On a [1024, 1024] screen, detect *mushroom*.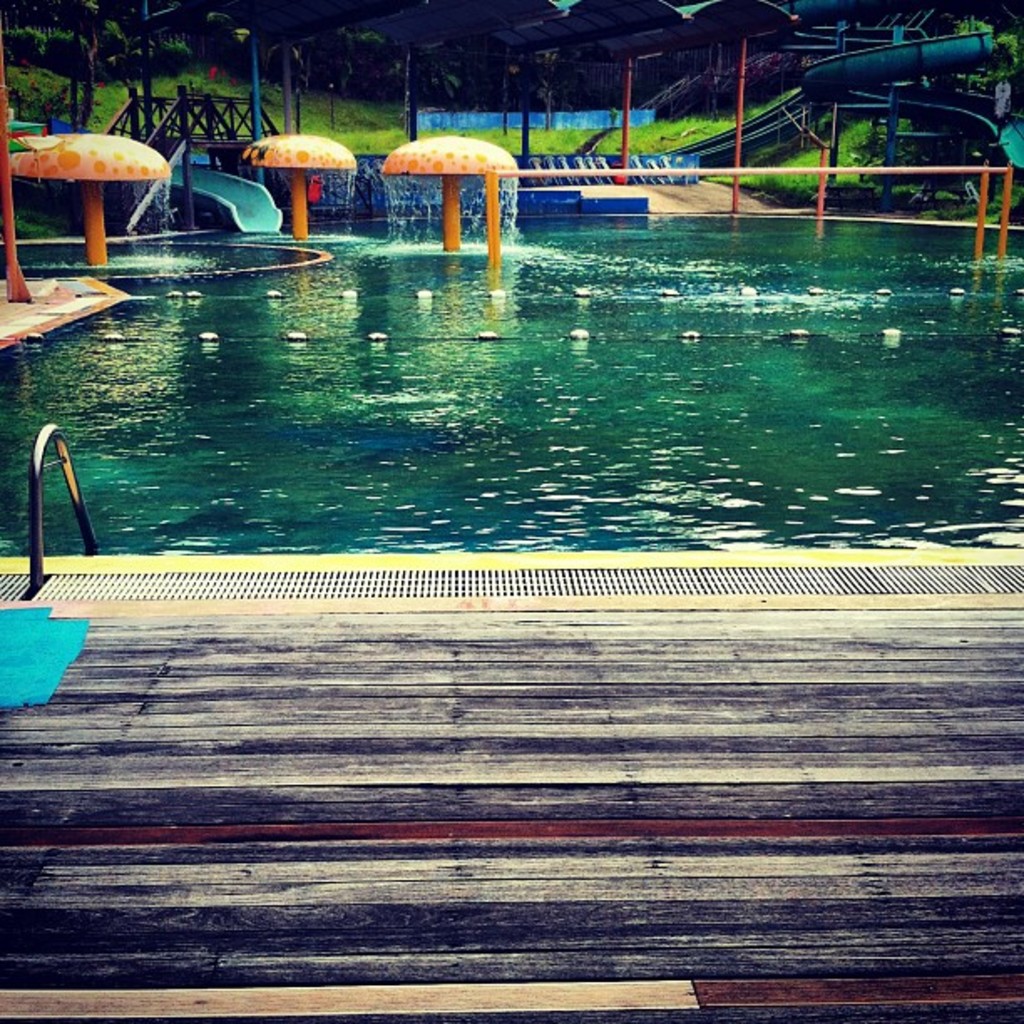
[8, 127, 179, 238].
